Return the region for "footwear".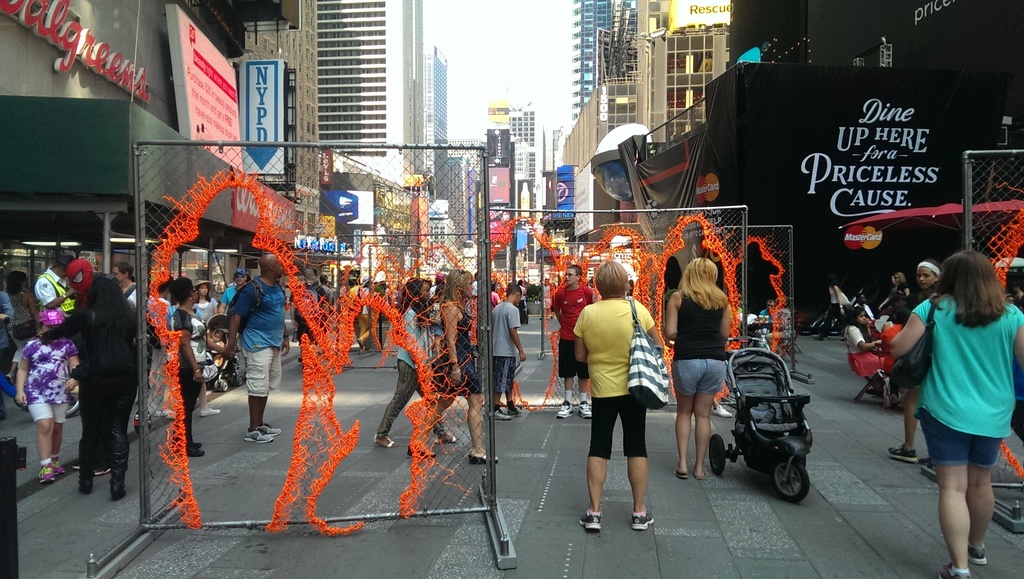
(405, 450, 439, 456).
